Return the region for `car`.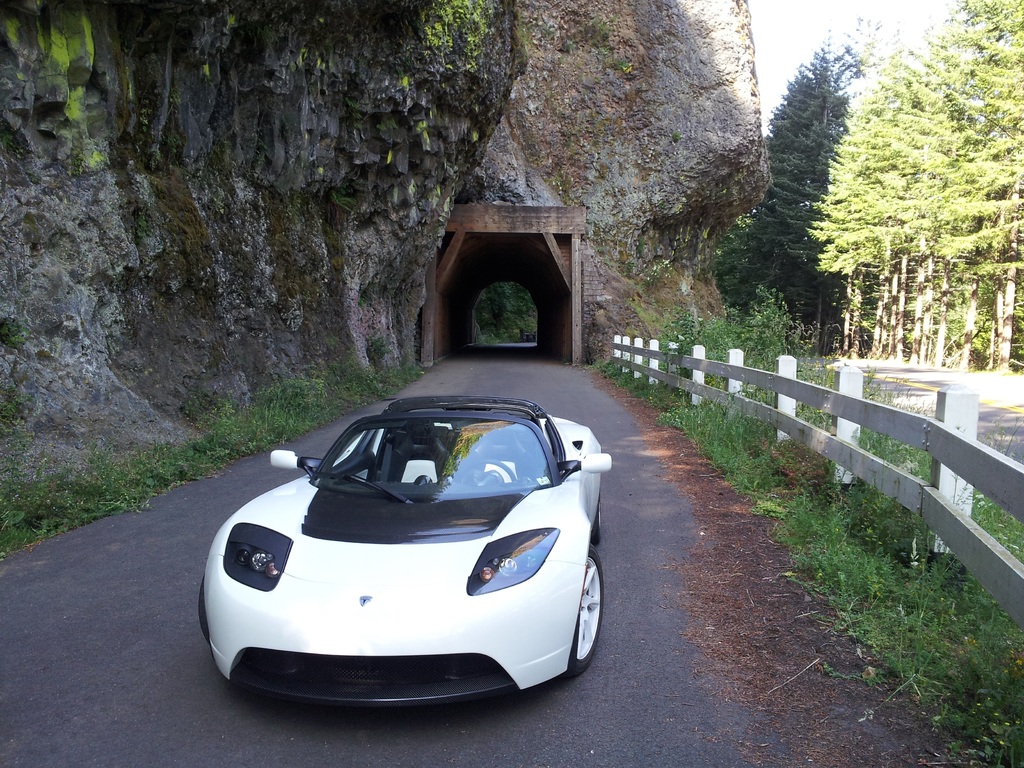
select_region(196, 394, 608, 709).
